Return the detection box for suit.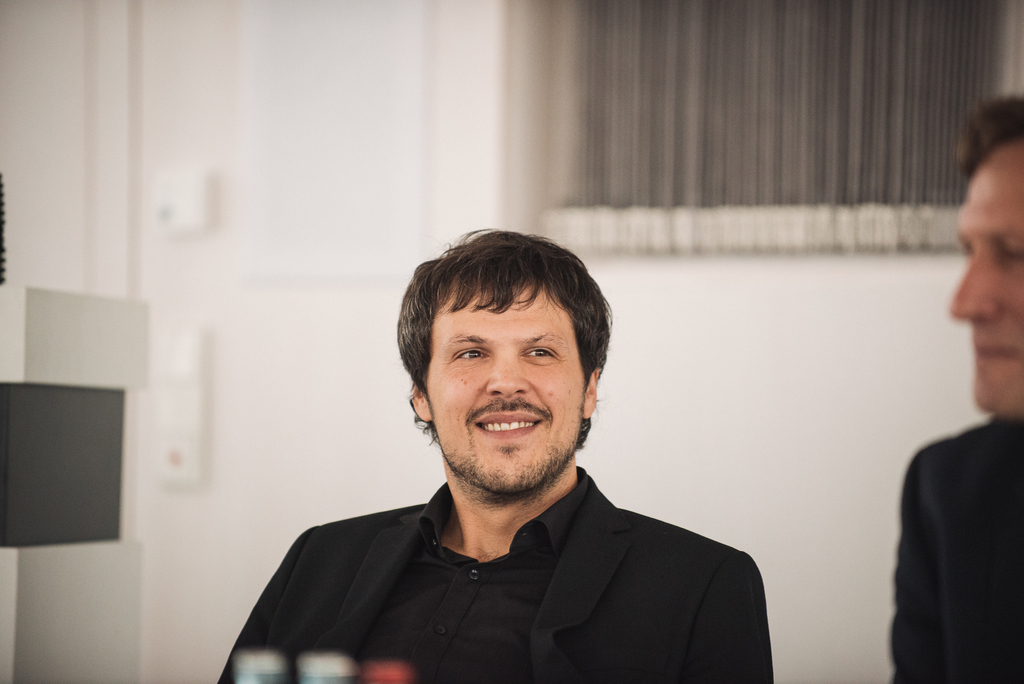
box(228, 420, 776, 665).
